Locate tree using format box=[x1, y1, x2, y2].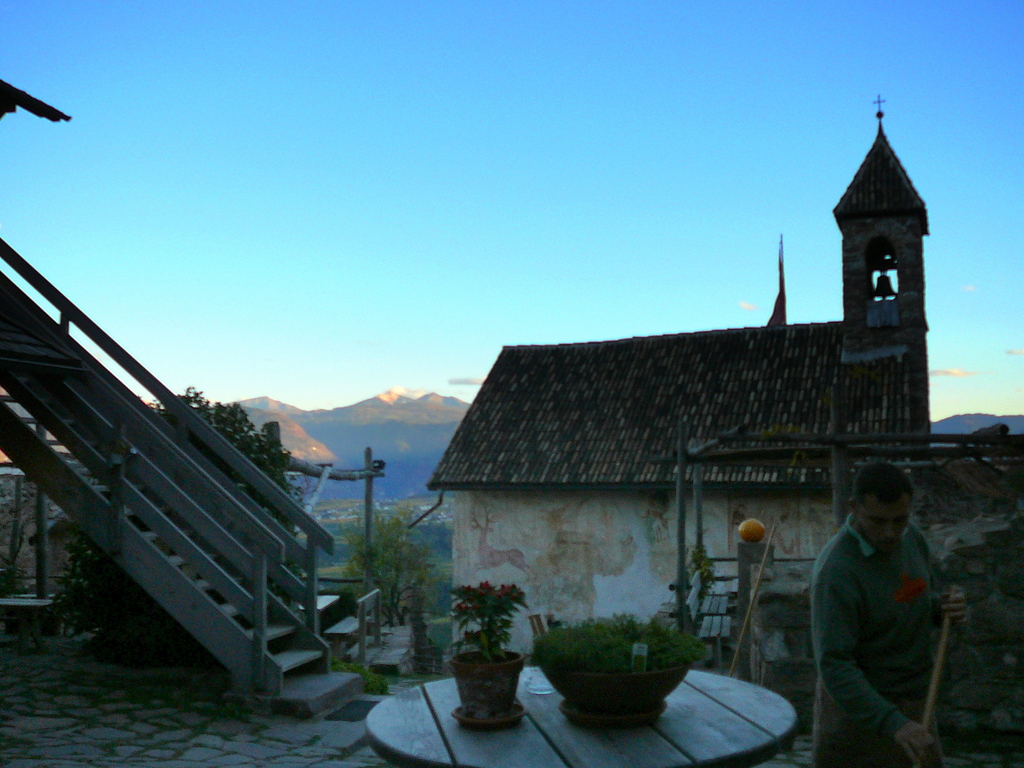
box=[338, 496, 428, 630].
